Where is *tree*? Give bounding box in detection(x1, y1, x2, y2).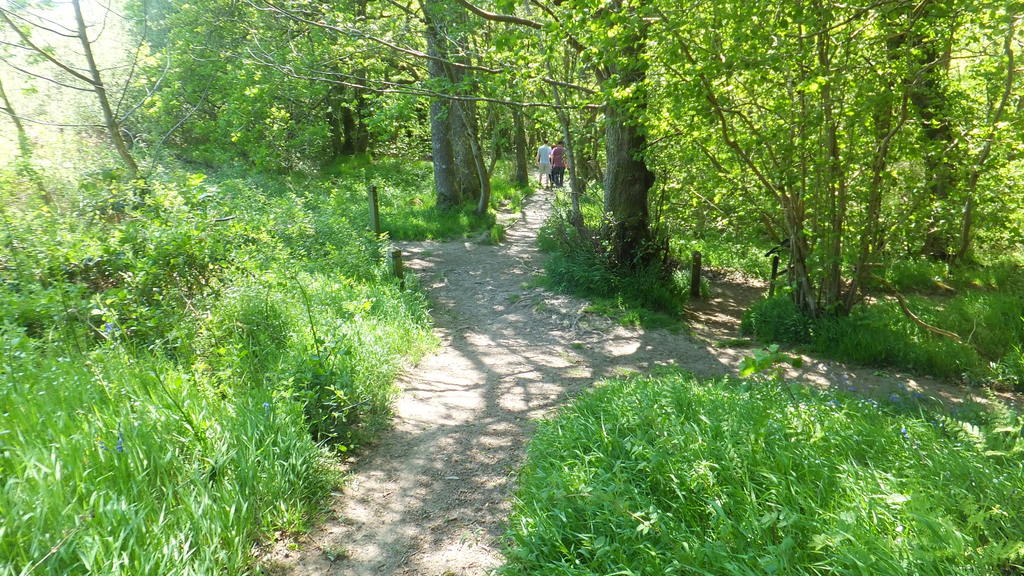
detection(634, 29, 978, 354).
